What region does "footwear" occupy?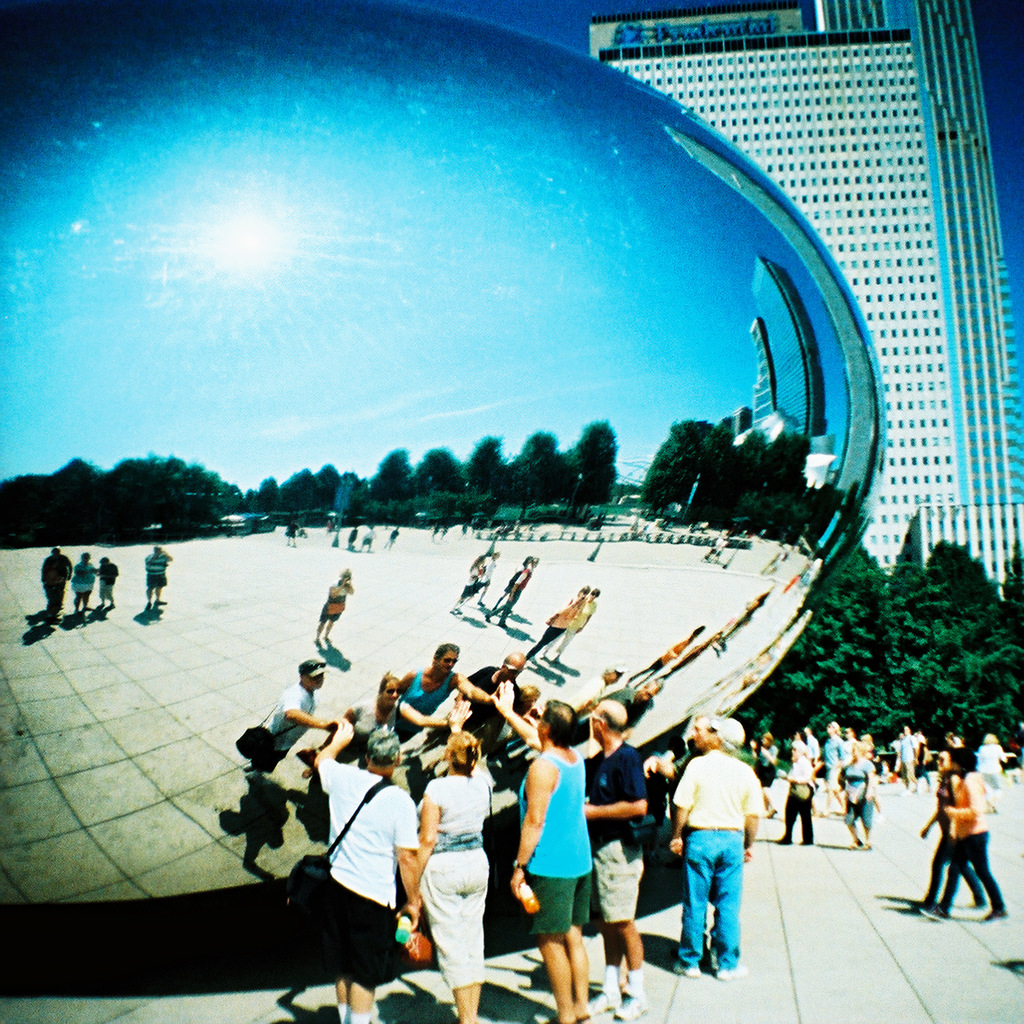
pyautogui.locateOnScreen(918, 898, 954, 922).
